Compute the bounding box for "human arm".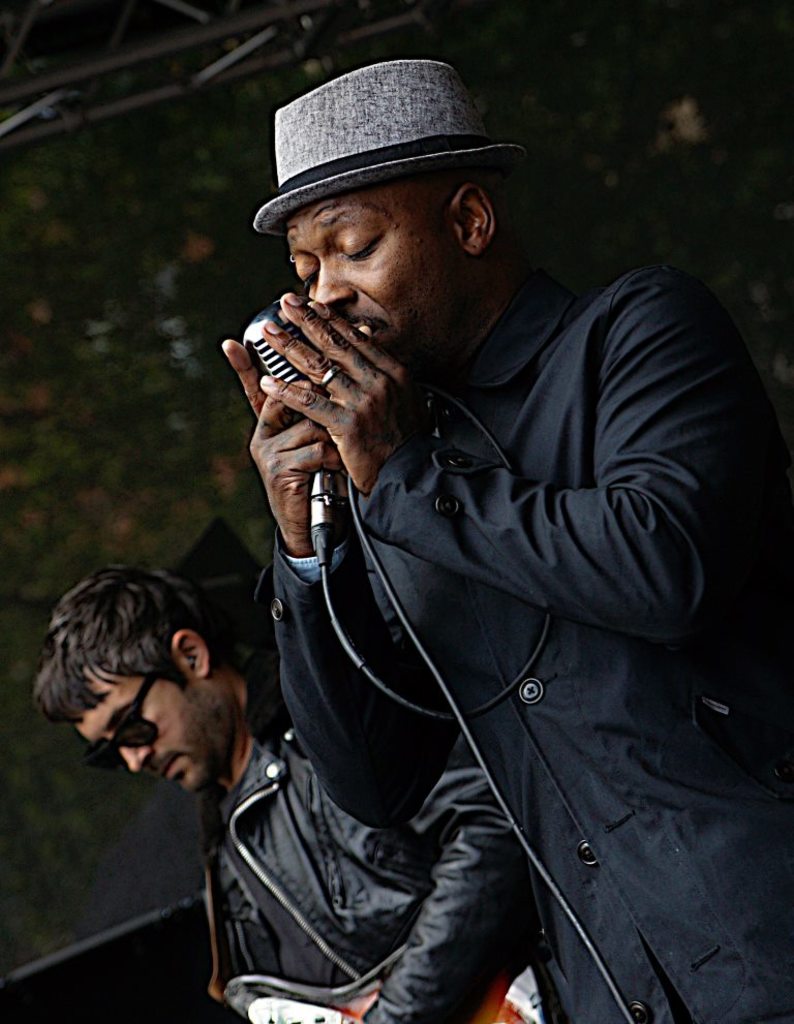
[219,331,439,828].
